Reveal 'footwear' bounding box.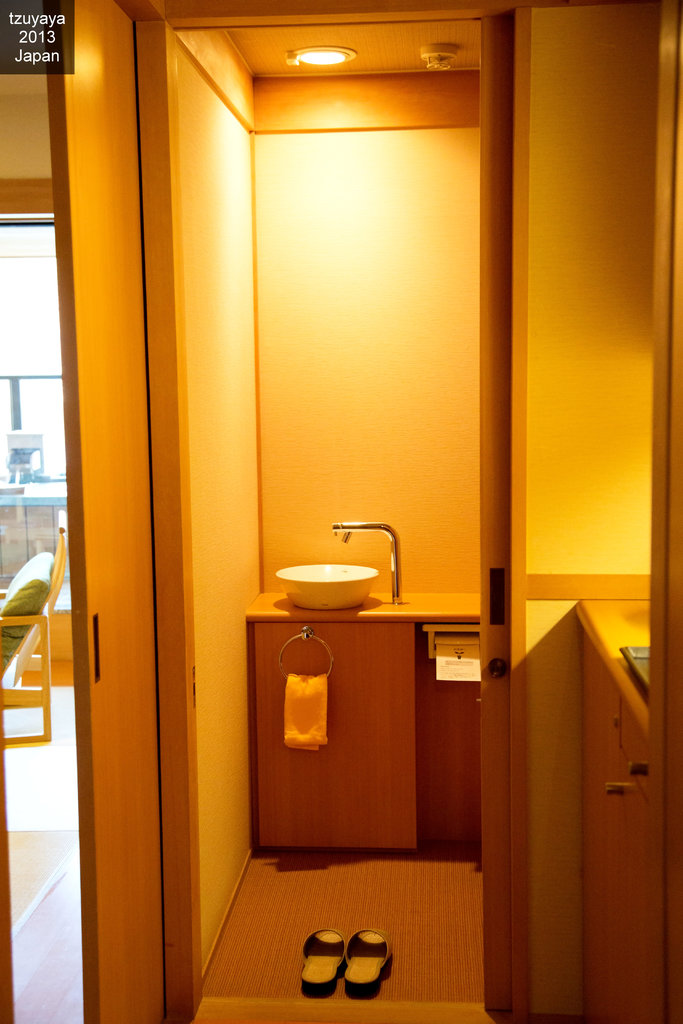
Revealed: [x1=299, y1=931, x2=347, y2=996].
